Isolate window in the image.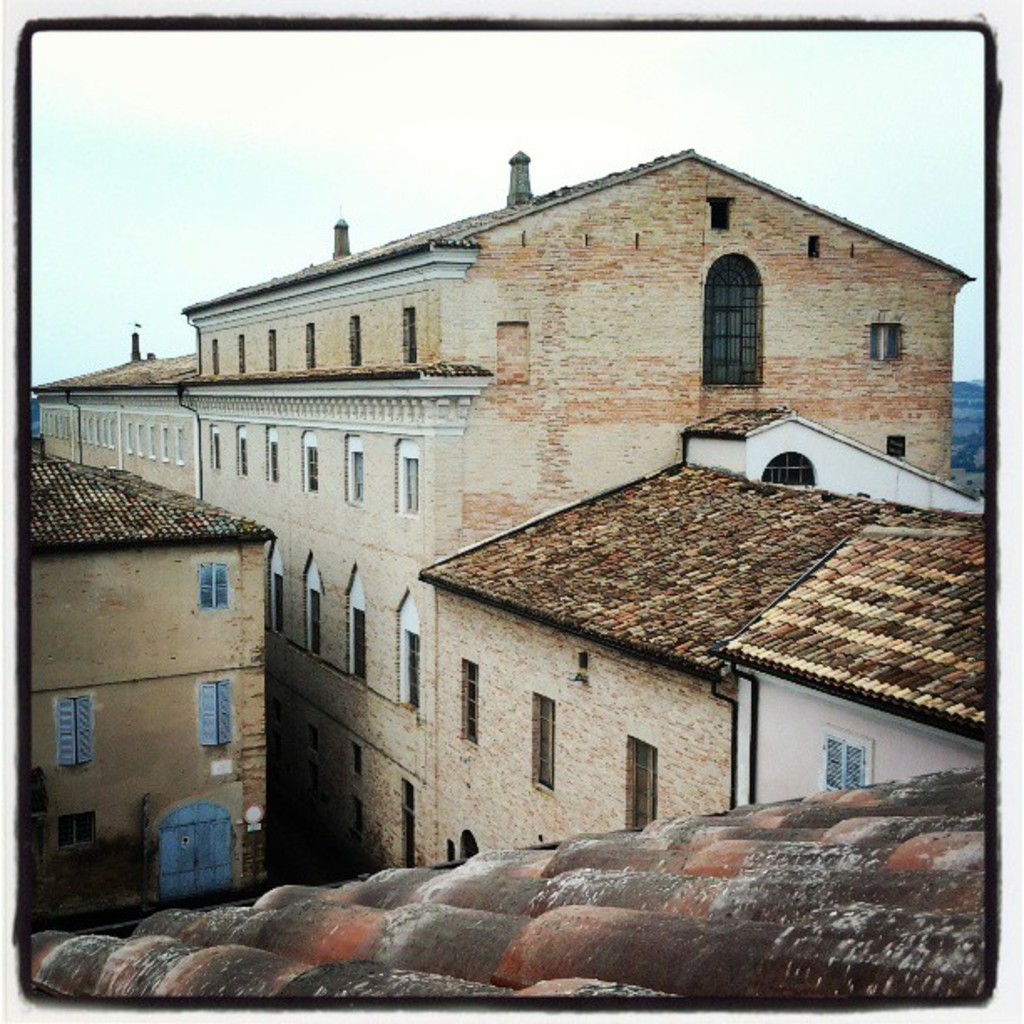
Isolated region: [398,591,417,706].
